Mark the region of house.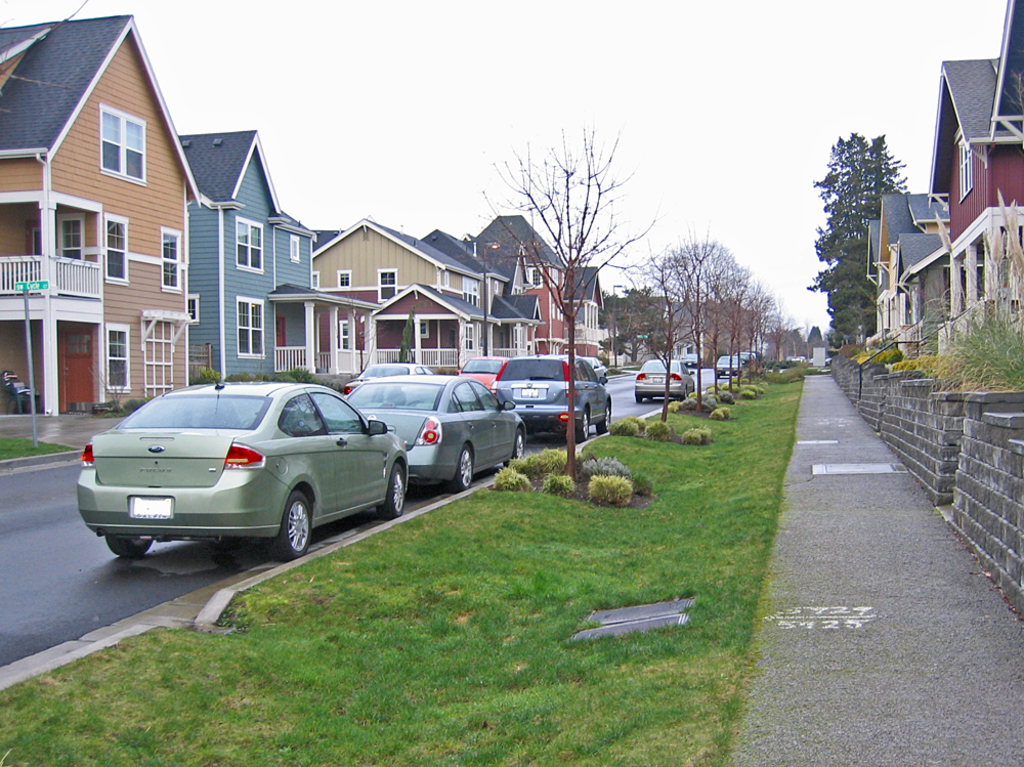
Region: l=372, t=286, r=492, b=378.
